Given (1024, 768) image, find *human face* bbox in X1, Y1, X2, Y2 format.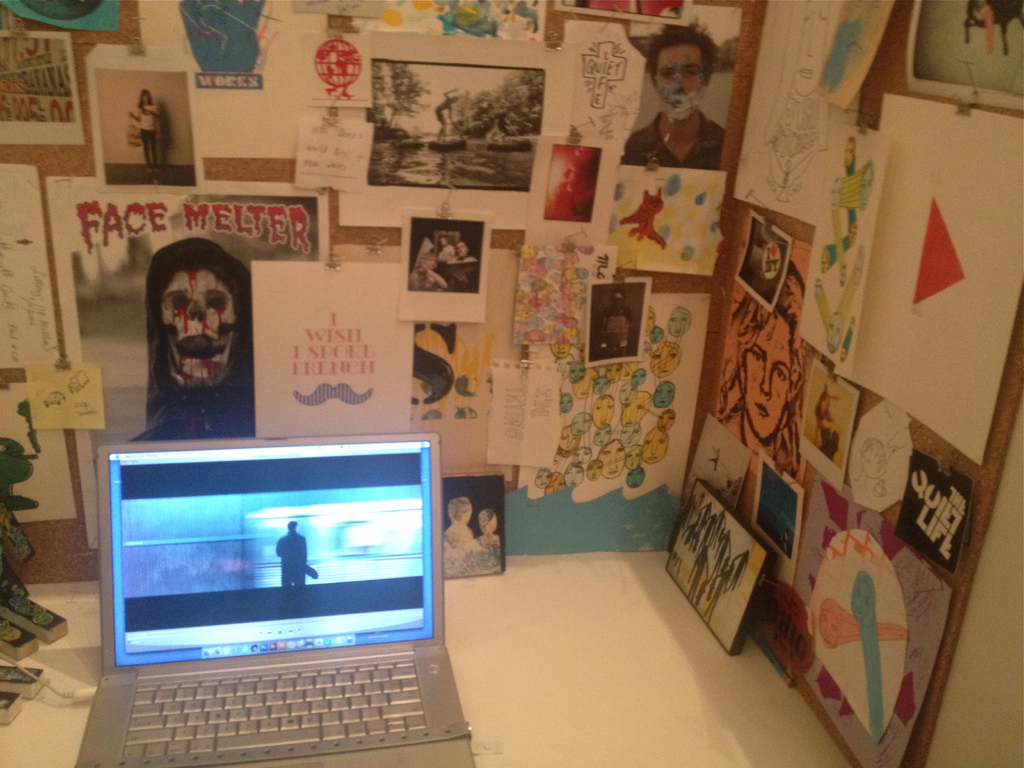
572, 369, 598, 399.
